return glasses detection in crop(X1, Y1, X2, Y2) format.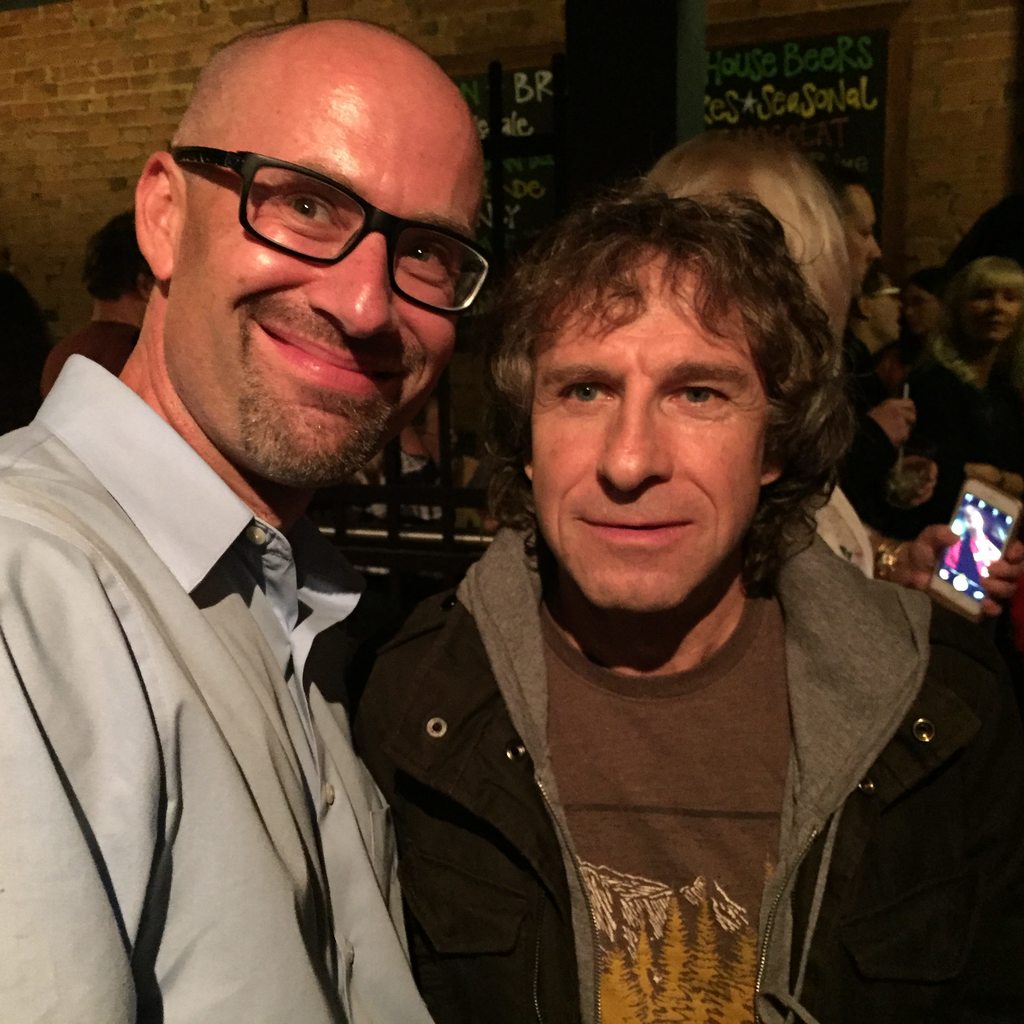
crop(150, 145, 499, 288).
